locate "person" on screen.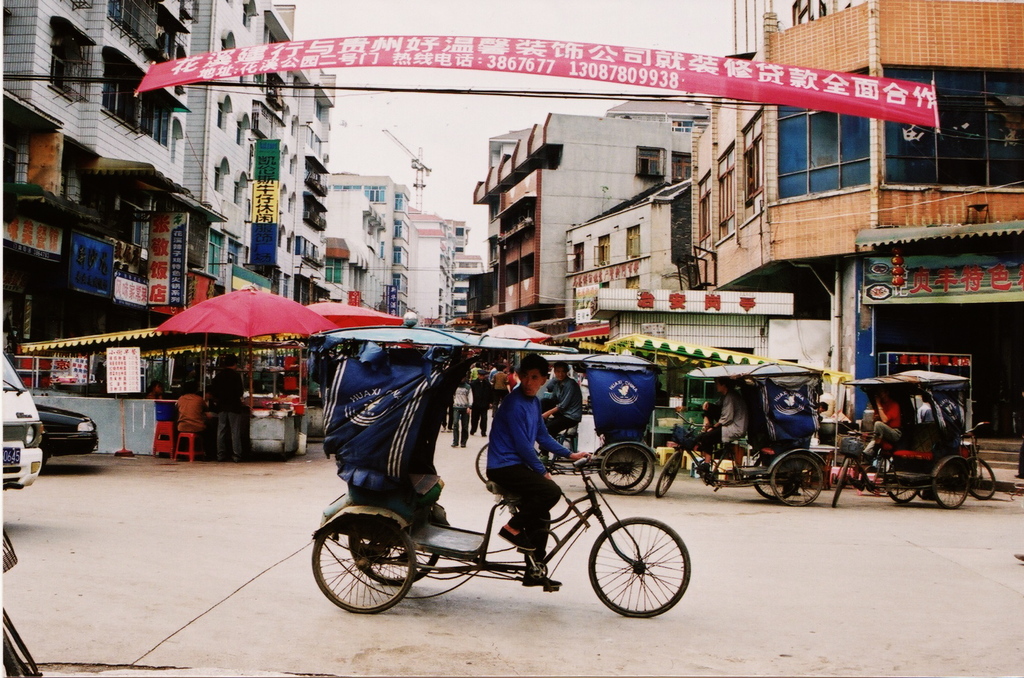
On screen at bbox(173, 378, 217, 452).
